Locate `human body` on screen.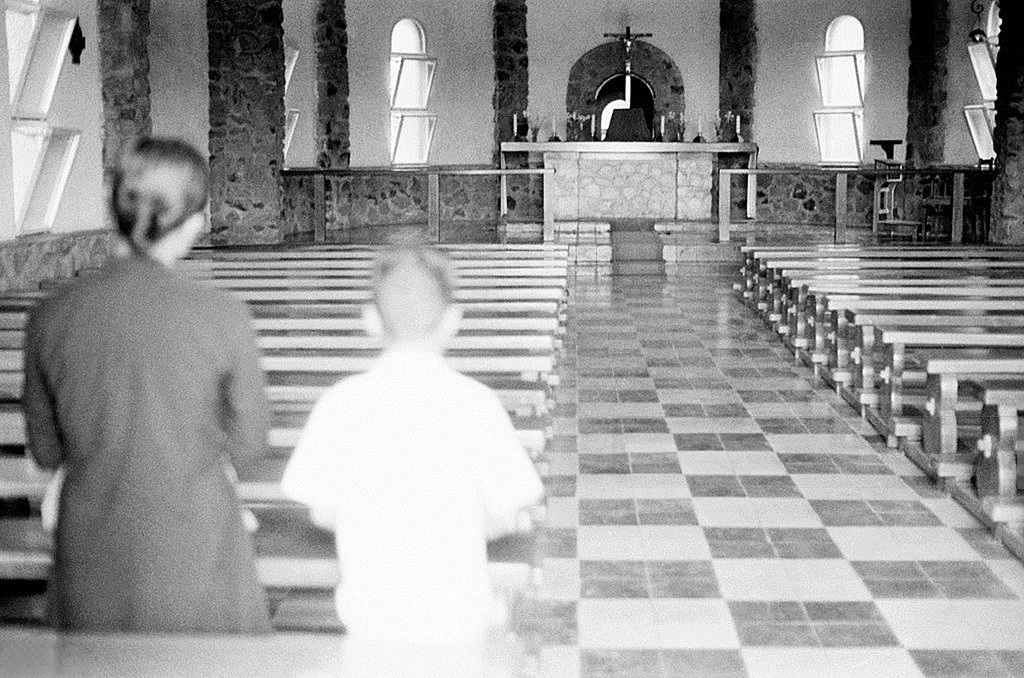
On screen at 15/132/290/653.
